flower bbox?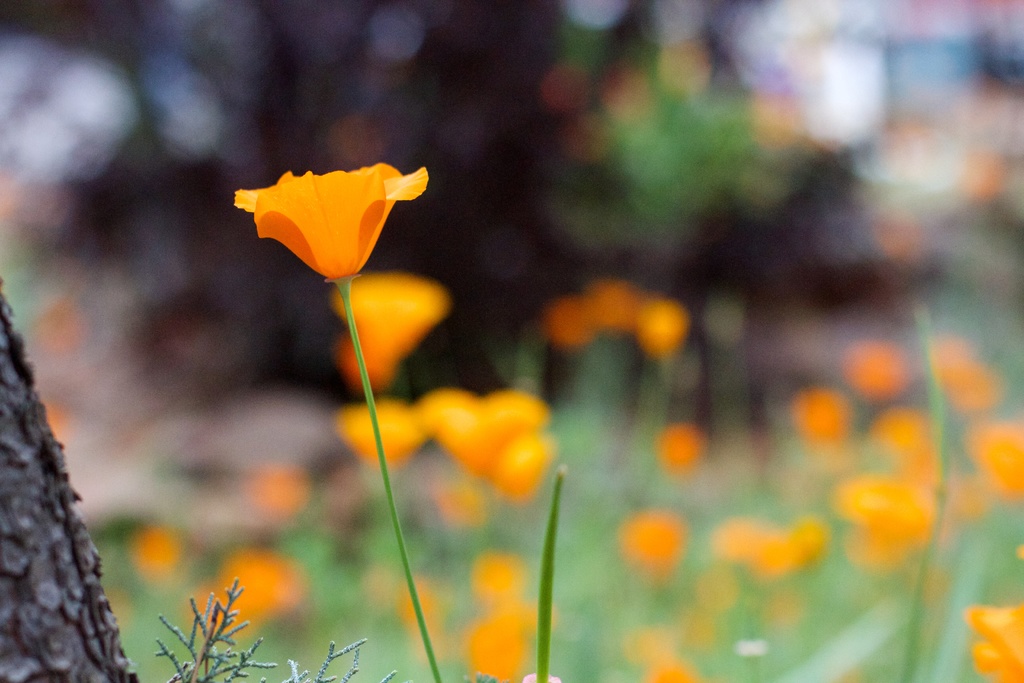
bbox=[920, 335, 1009, 419]
